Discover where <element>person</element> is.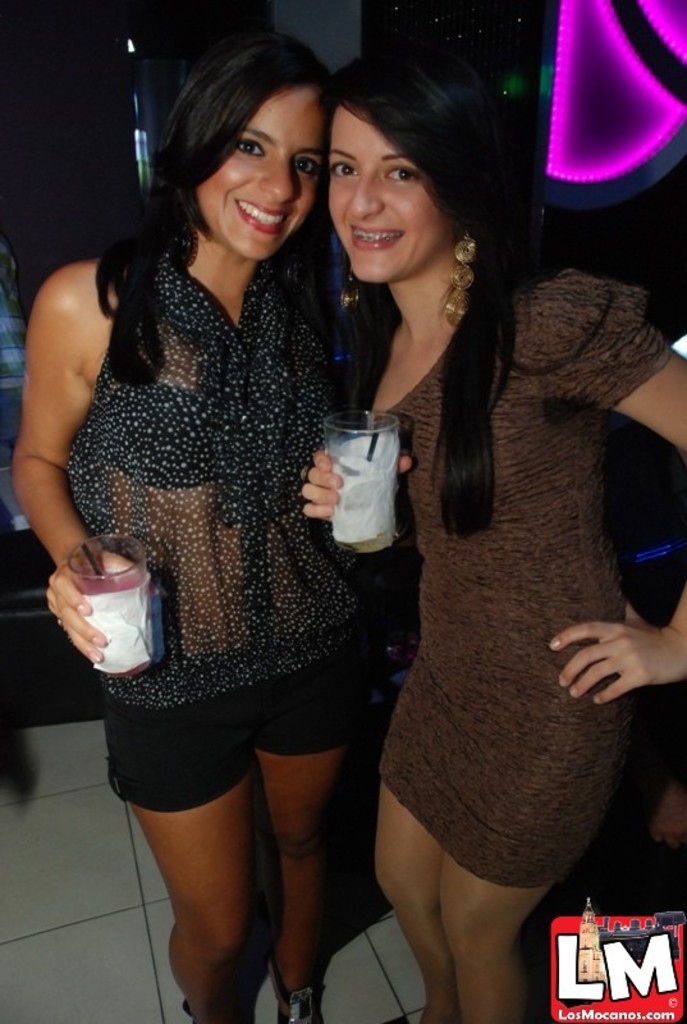
Discovered at [left=289, top=36, right=686, bottom=1023].
